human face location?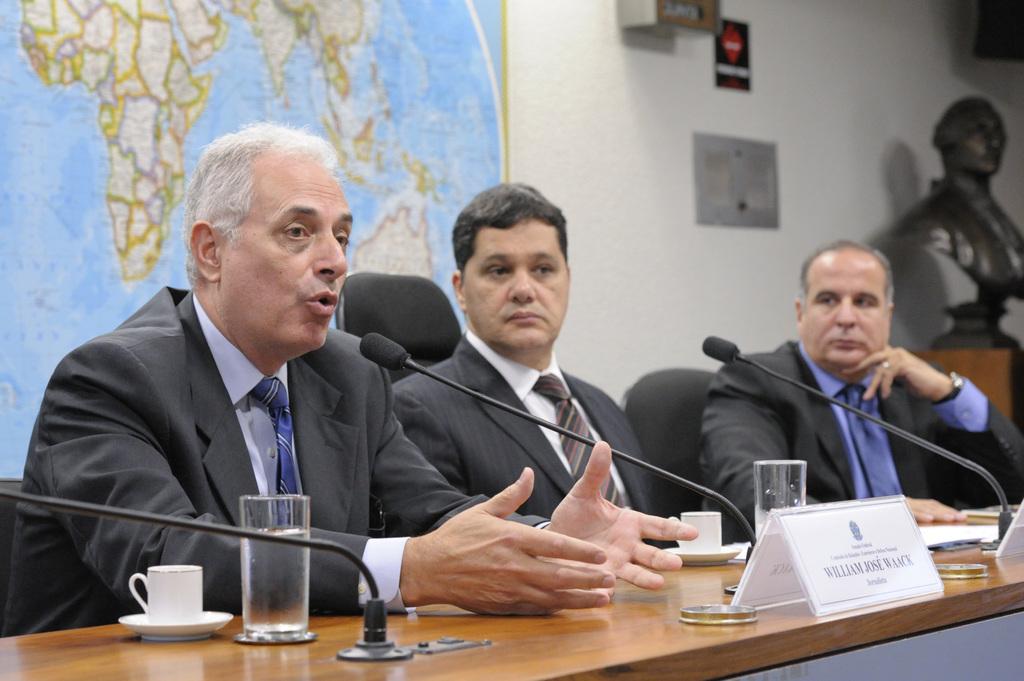
[468,225,570,343]
